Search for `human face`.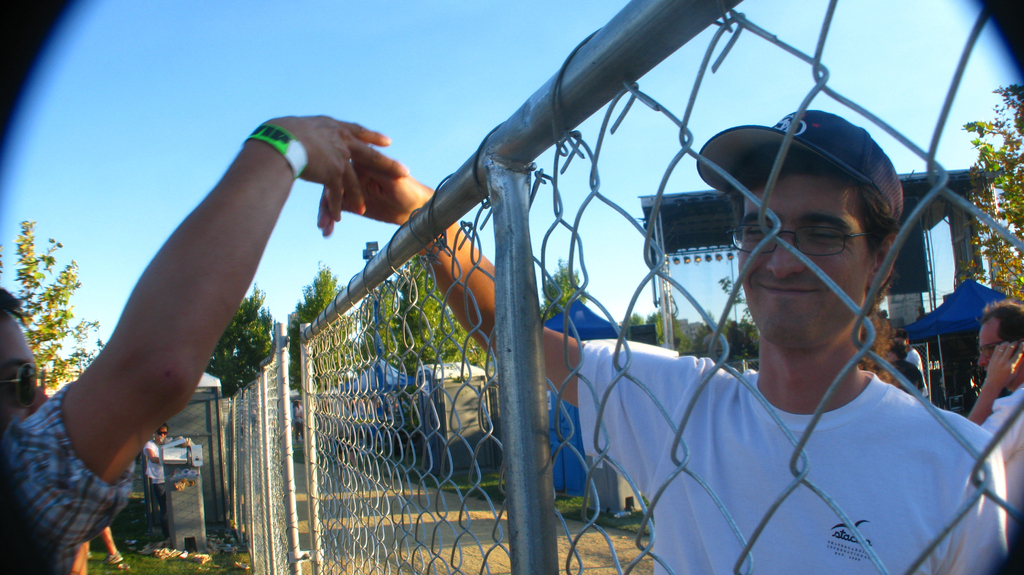
Found at <region>979, 322, 1004, 374</region>.
